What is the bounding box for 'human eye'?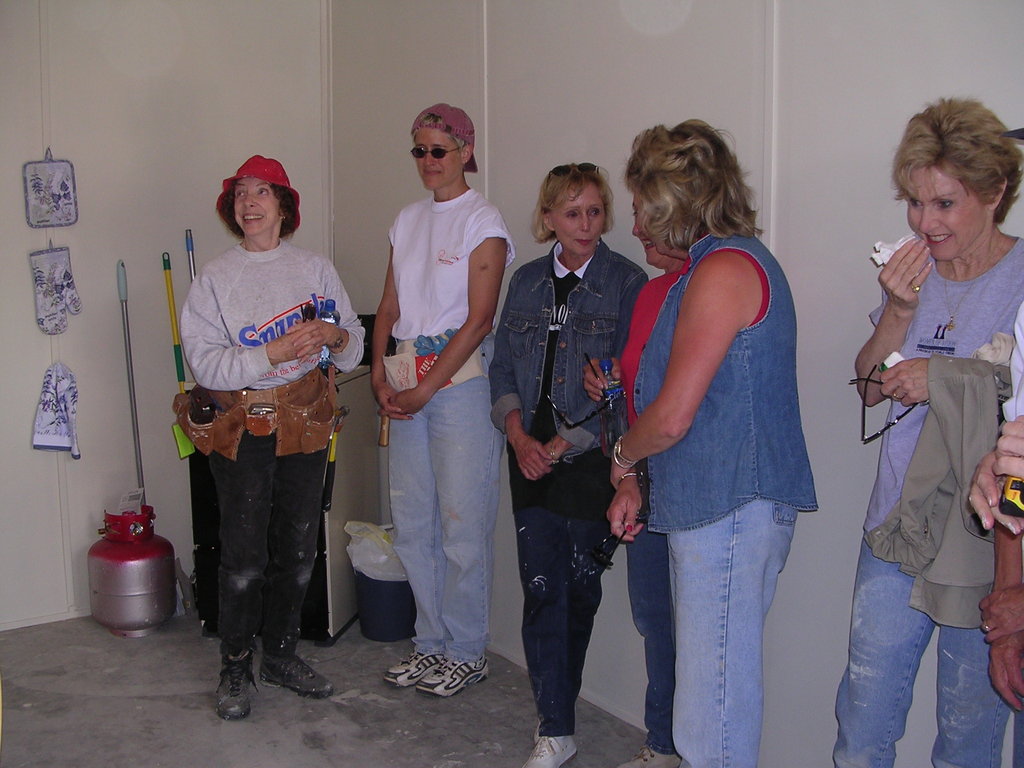
x1=935, y1=198, x2=956, y2=211.
